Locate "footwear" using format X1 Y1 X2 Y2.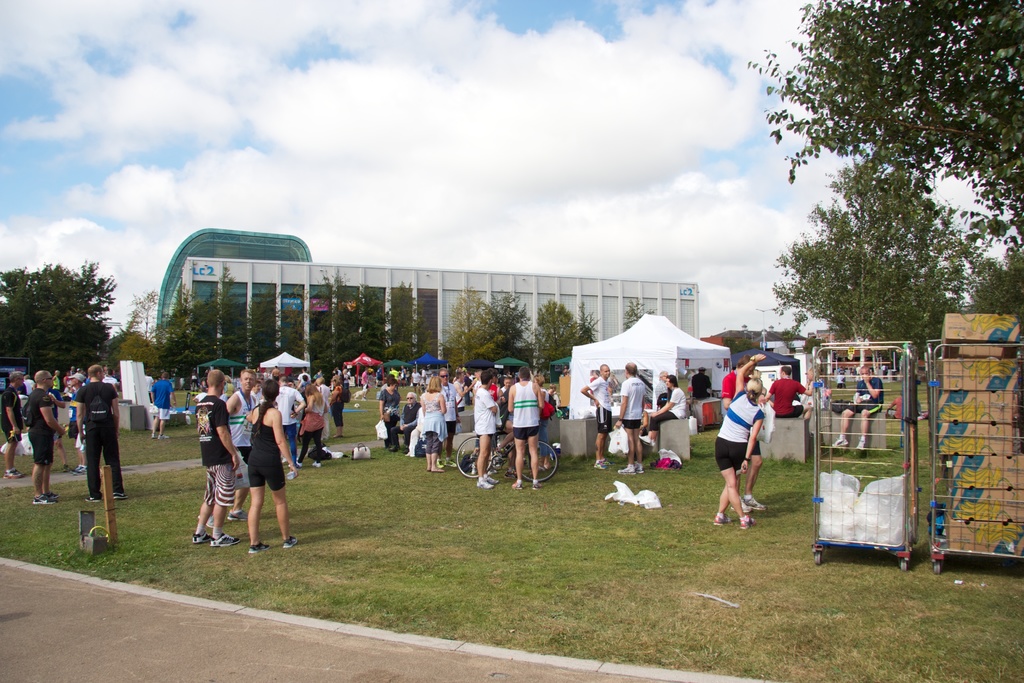
113 491 127 499.
